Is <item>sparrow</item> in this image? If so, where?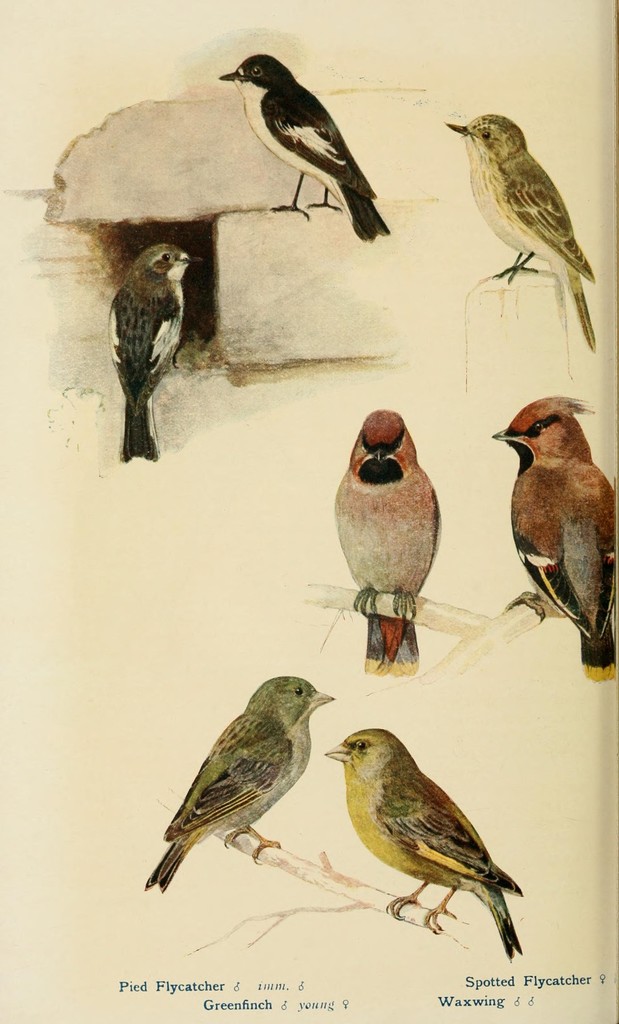
Yes, at crop(327, 405, 439, 675).
